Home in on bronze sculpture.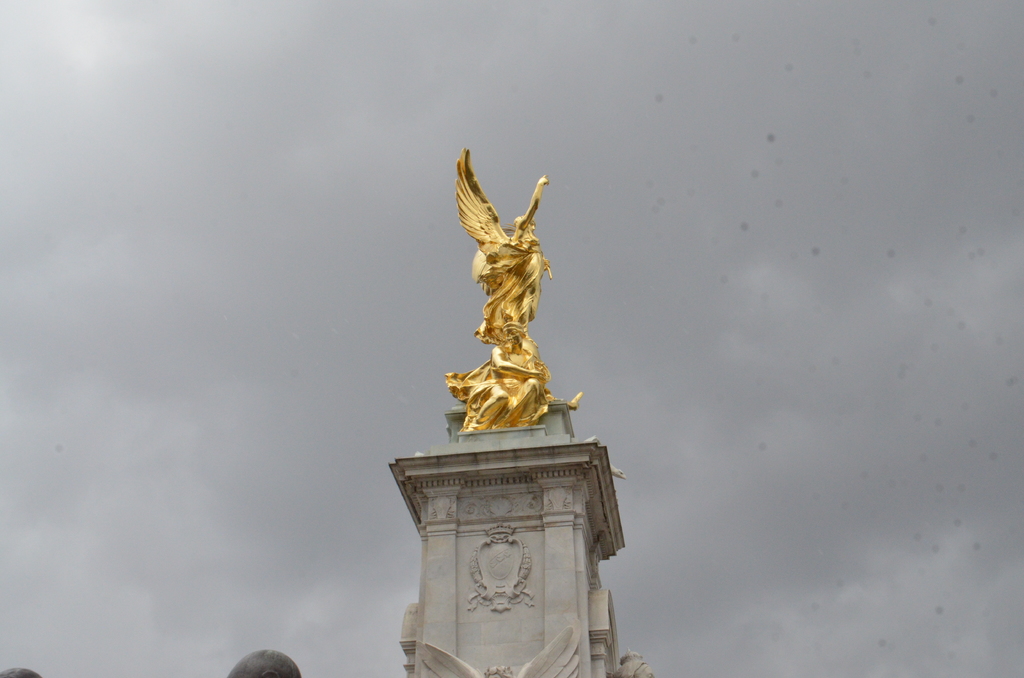
Homed in at <region>438, 145, 584, 428</region>.
